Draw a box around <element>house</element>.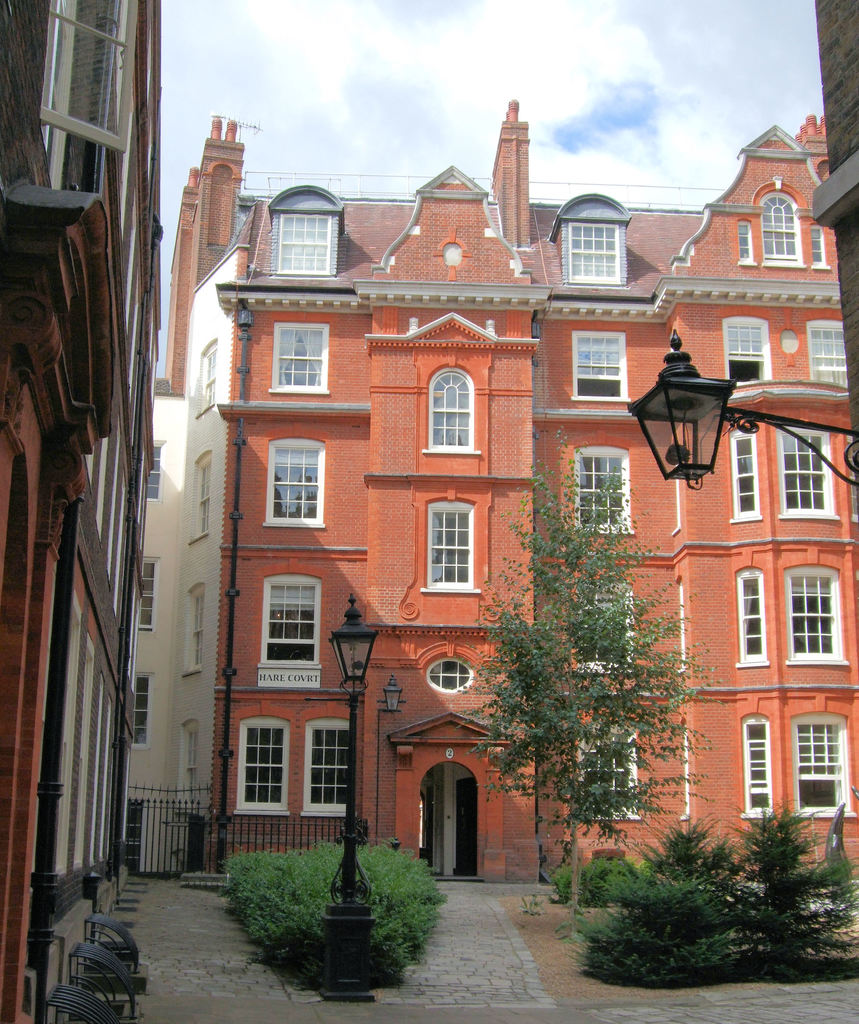
bbox=[0, 0, 157, 1023].
